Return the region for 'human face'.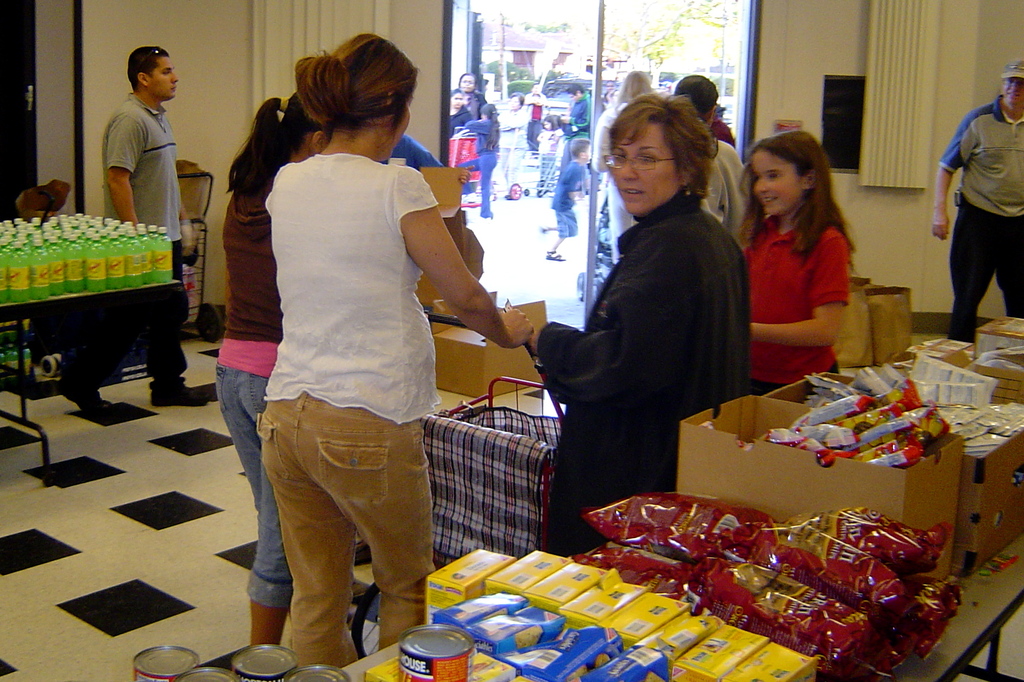
bbox(750, 149, 803, 215).
